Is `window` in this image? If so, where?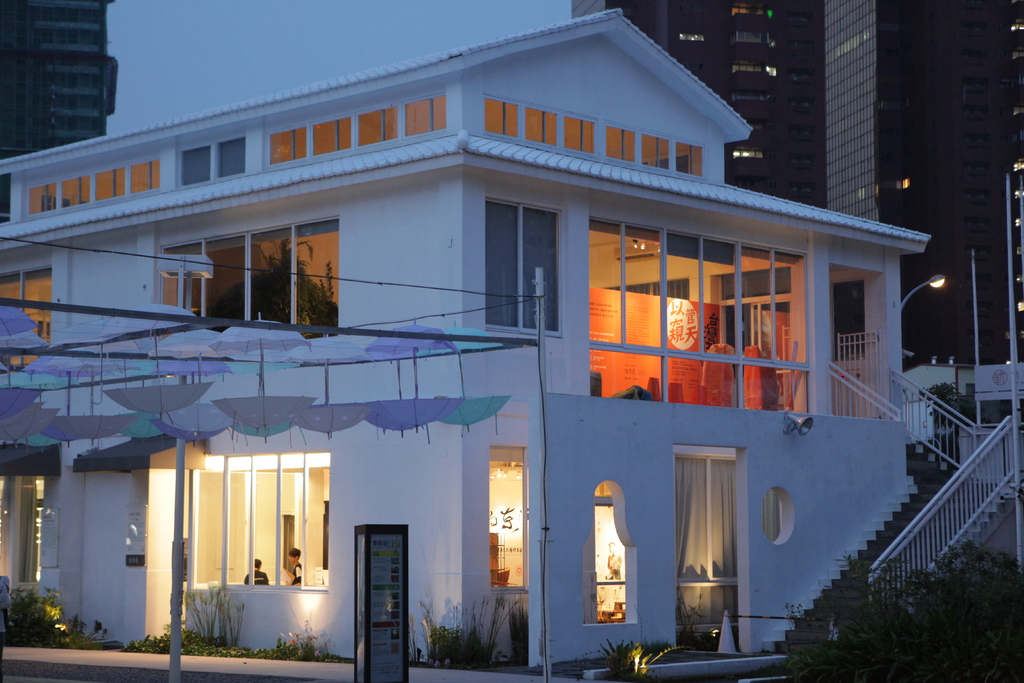
Yes, at (x1=959, y1=74, x2=986, y2=85).
